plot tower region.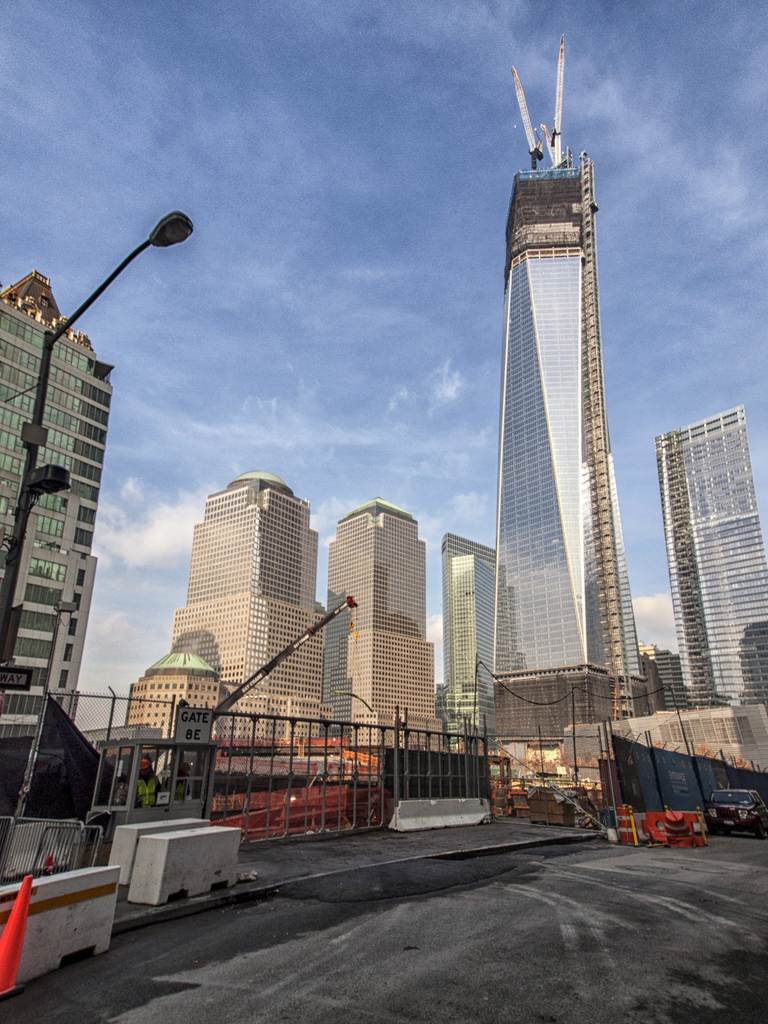
Plotted at 330, 505, 442, 738.
